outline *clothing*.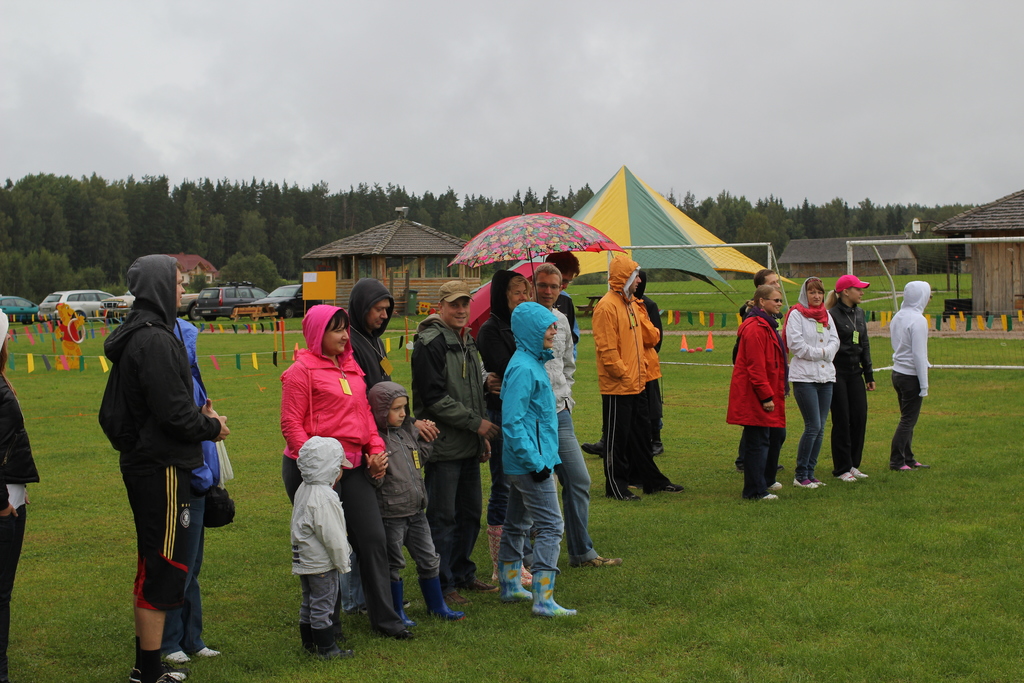
Outline: 511/468/561/564.
